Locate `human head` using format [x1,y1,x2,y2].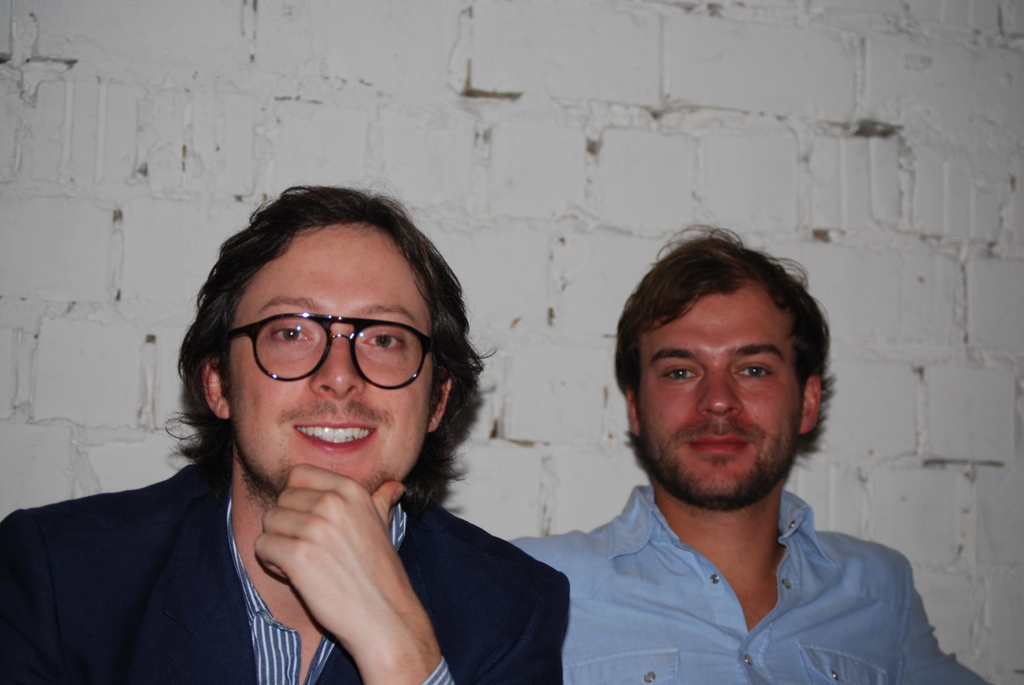
[164,181,476,494].
